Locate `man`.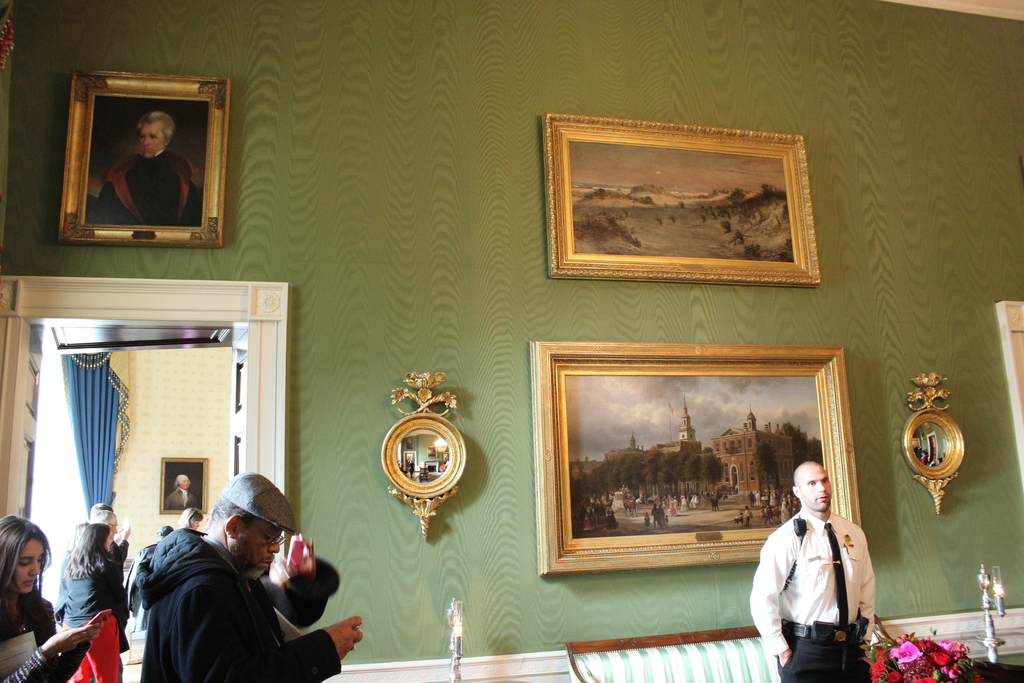
Bounding box: x1=750 y1=461 x2=875 y2=682.
